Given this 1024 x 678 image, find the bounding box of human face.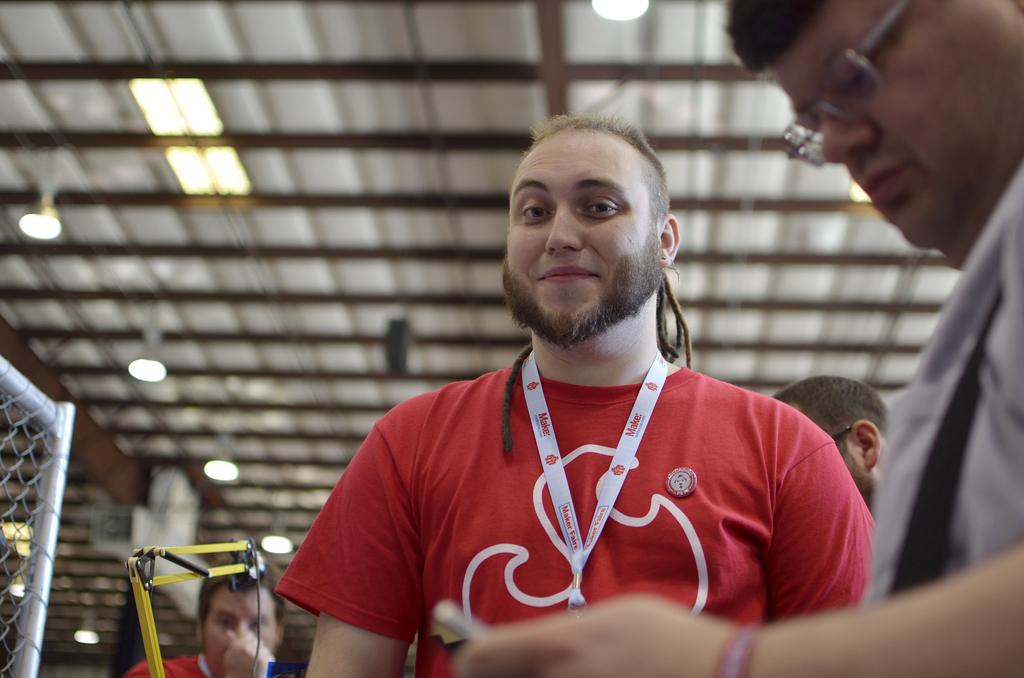
box(206, 583, 277, 677).
